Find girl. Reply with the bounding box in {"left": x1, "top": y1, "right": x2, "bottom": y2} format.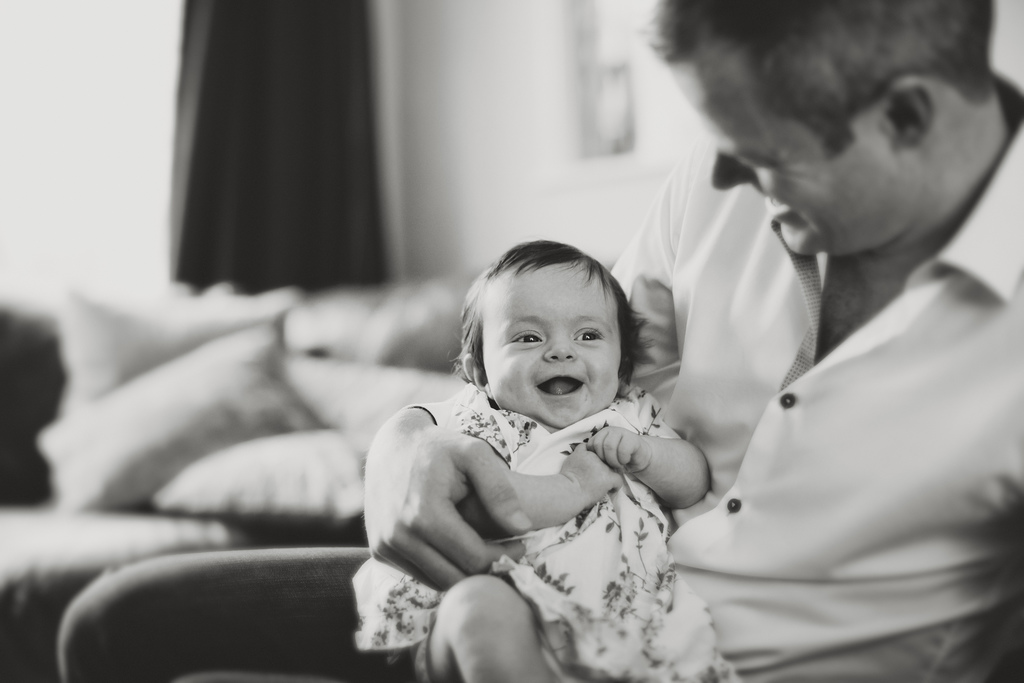
{"left": 339, "top": 239, "right": 742, "bottom": 682}.
